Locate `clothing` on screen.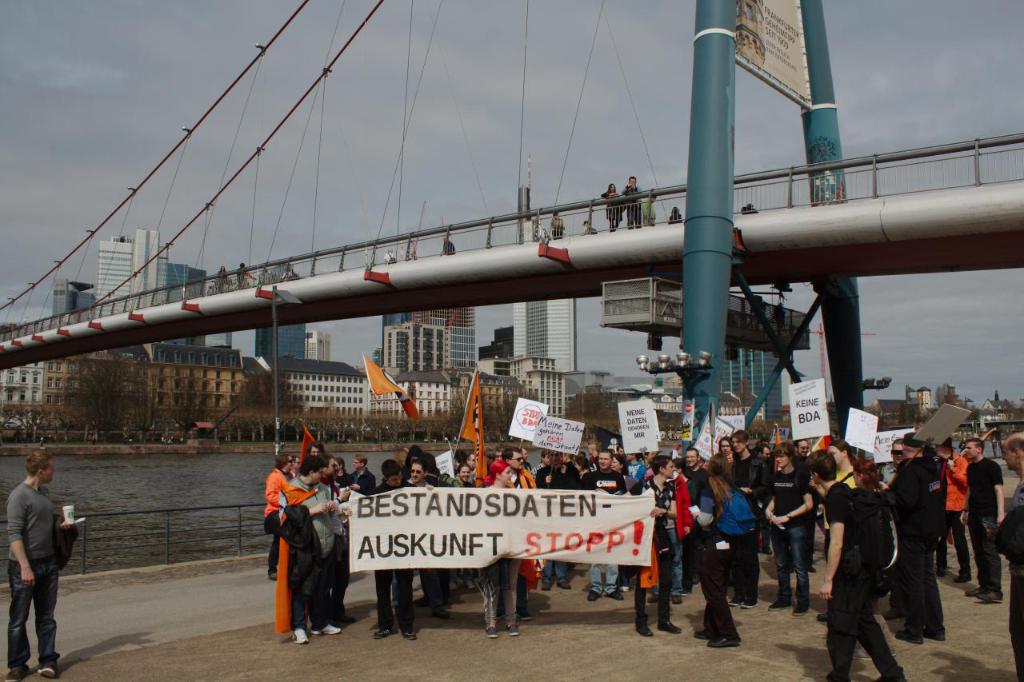
On screen at 550:217:566:239.
